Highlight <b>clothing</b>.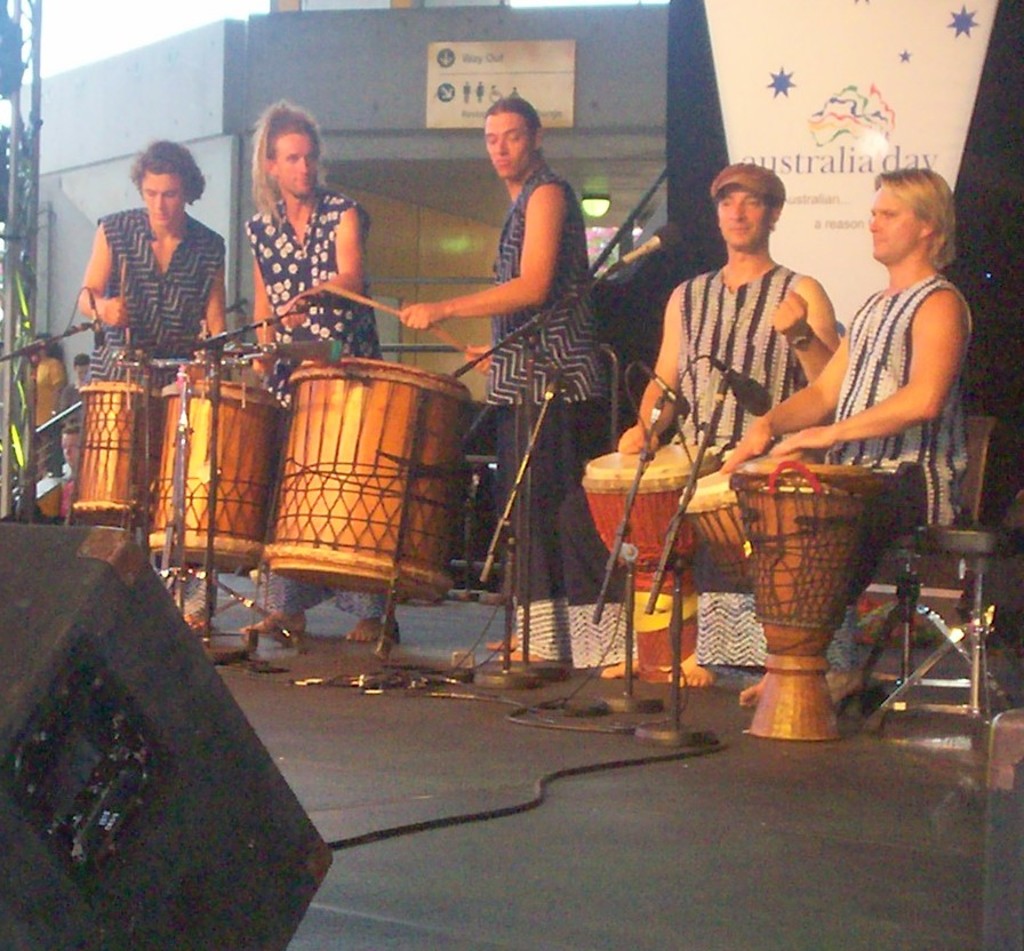
Highlighted region: select_region(694, 275, 971, 679).
